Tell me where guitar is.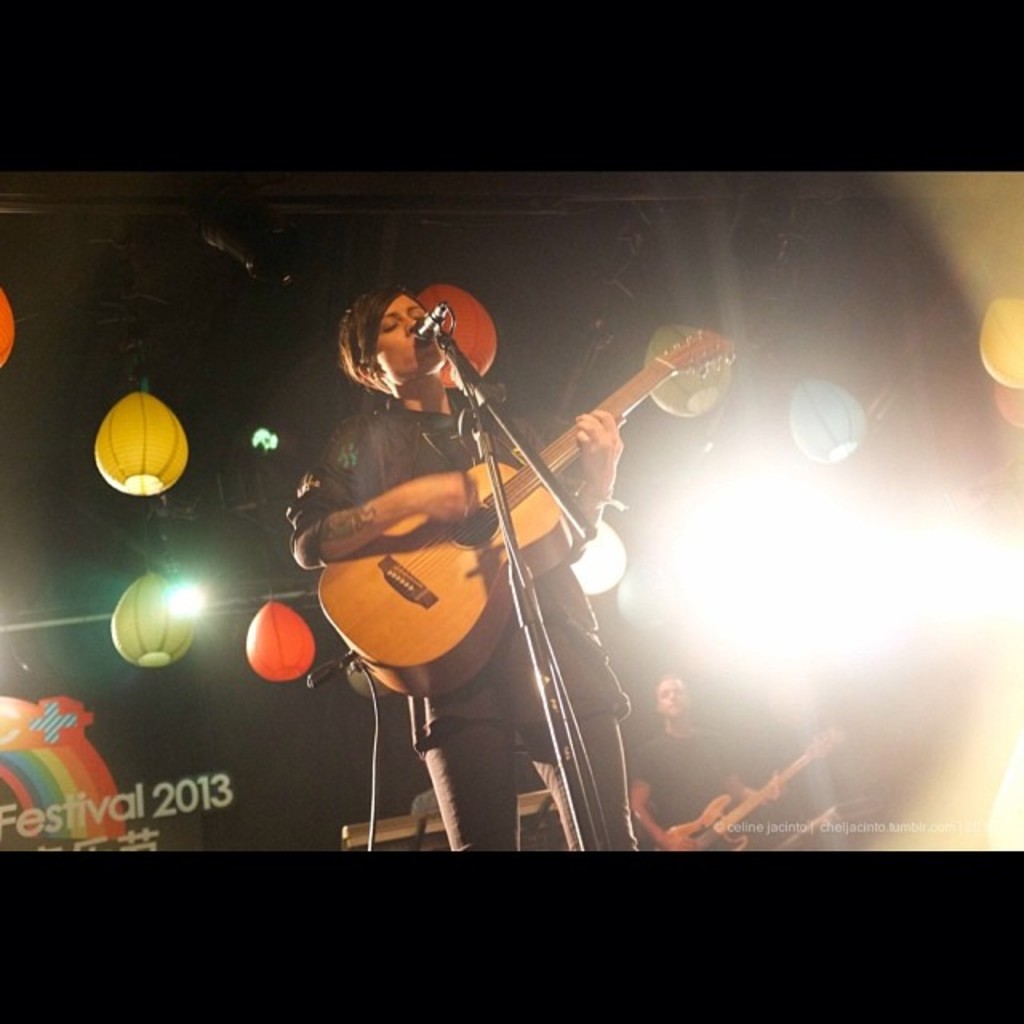
guitar is at {"x1": 261, "y1": 301, "x2": 718, "y2": 715}.
